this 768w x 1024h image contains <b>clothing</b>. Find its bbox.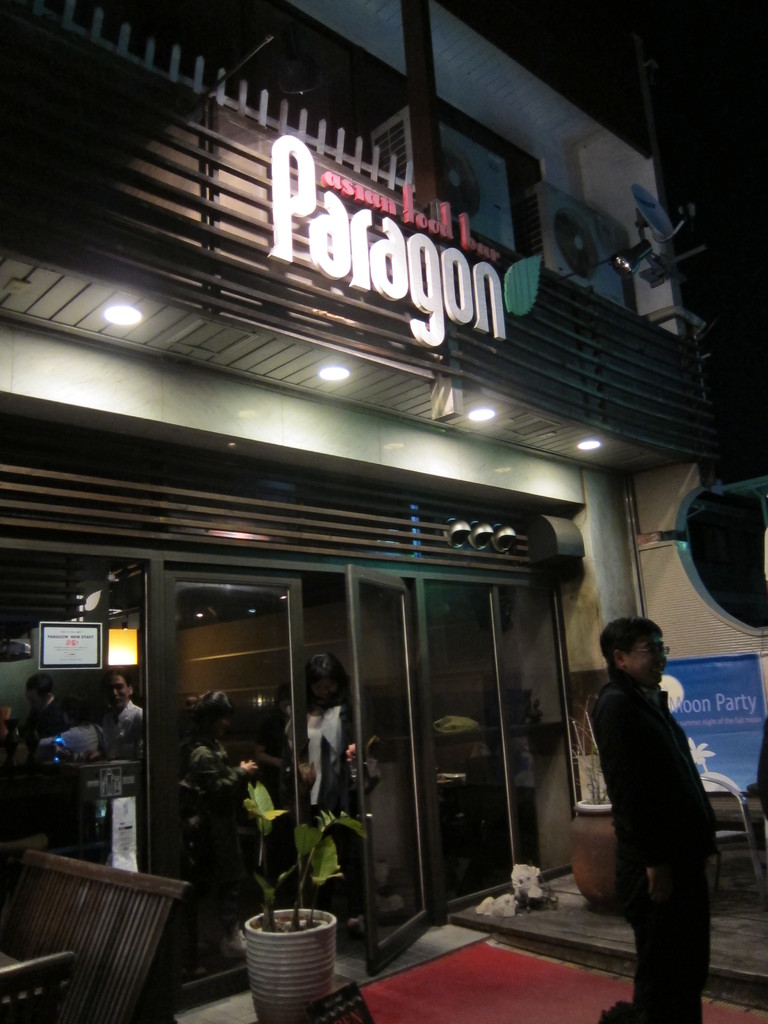
pyautogui.locateOnScreen(586, 631, 730, 991).
